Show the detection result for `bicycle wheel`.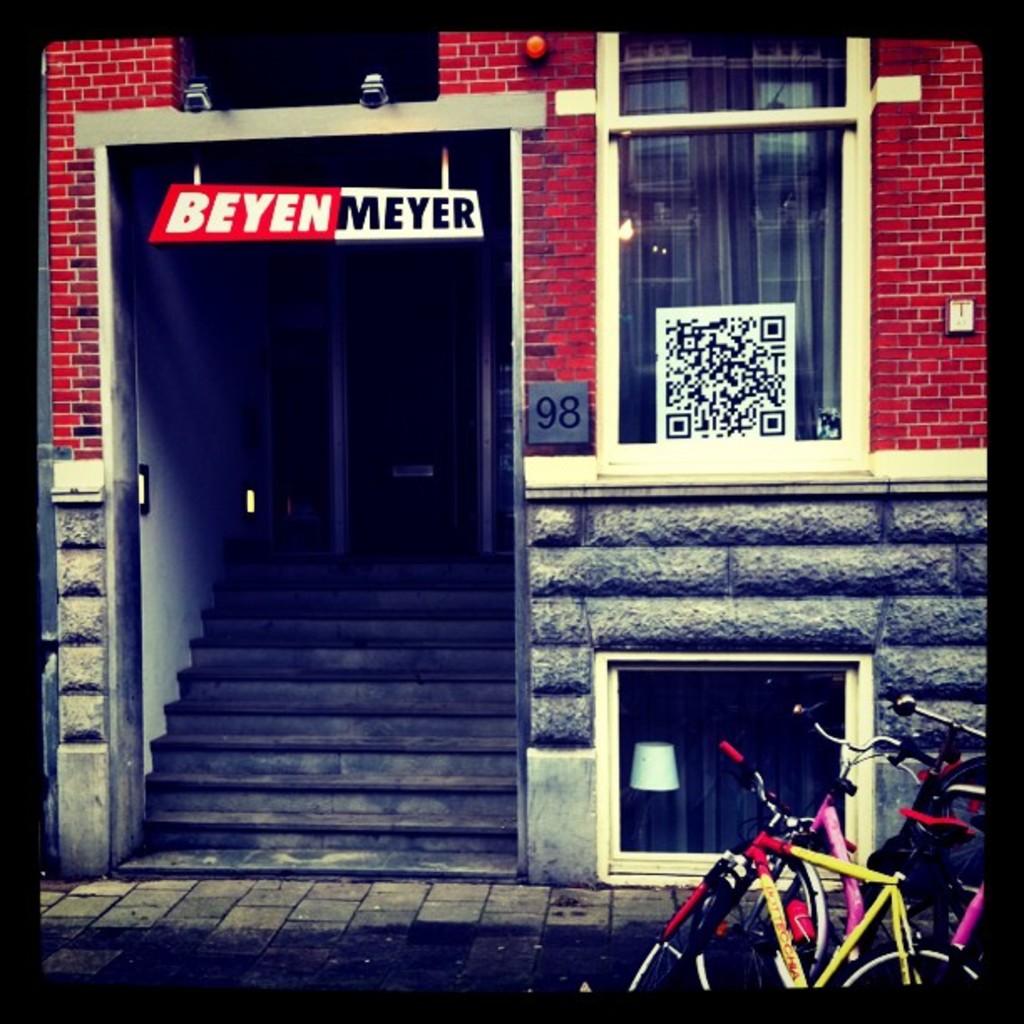
[x1=832, y1=942, x2=982, y2=989].
